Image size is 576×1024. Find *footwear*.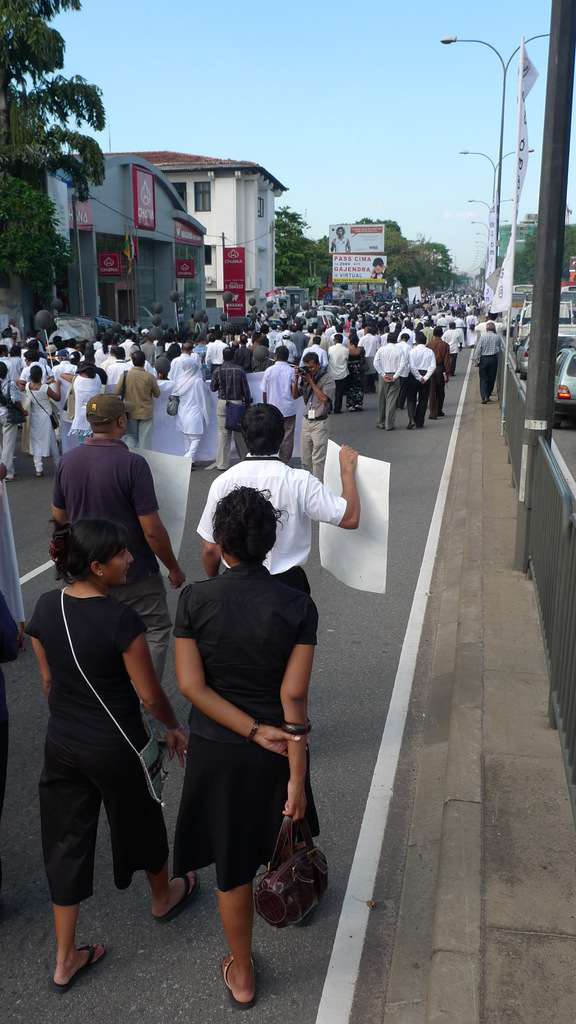
select_region(35, 471, 42, 476).
